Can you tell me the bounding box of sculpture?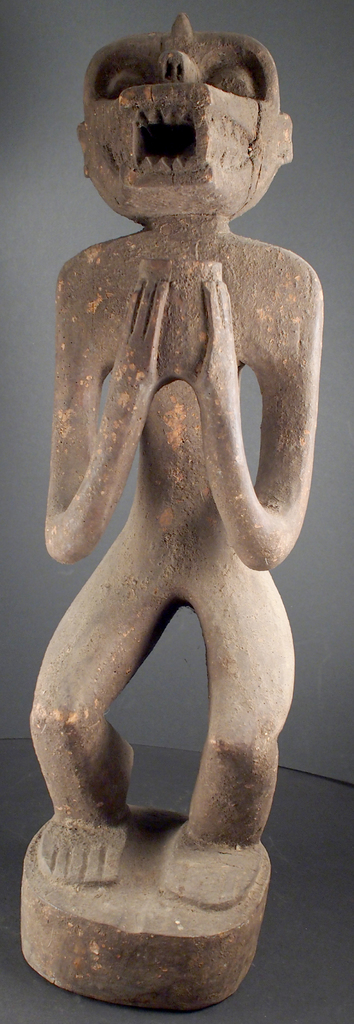
[12, 19, 323, 1012].
